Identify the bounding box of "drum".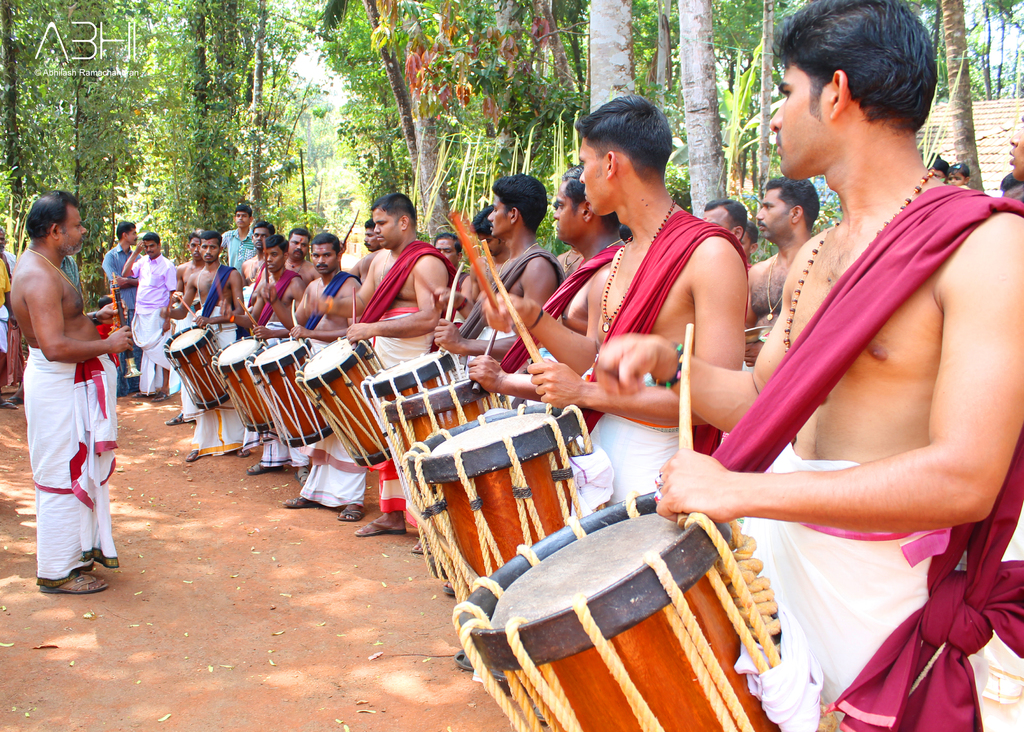
x1=377, y1=380, x2=507, y2=558.
